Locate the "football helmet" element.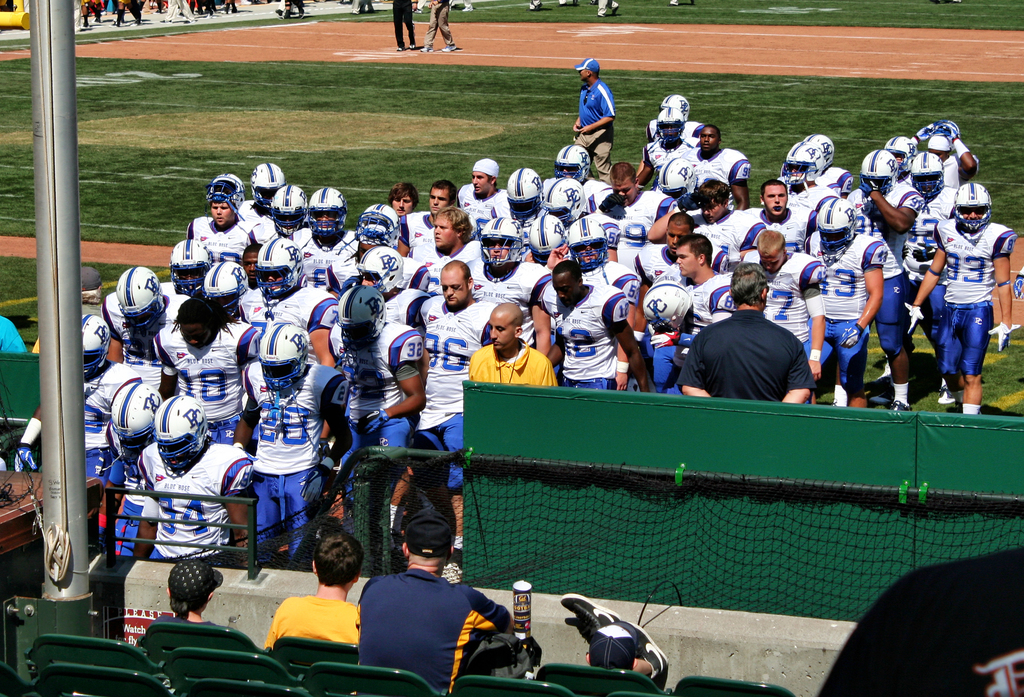
Element bbox: (862,145,897,196).
